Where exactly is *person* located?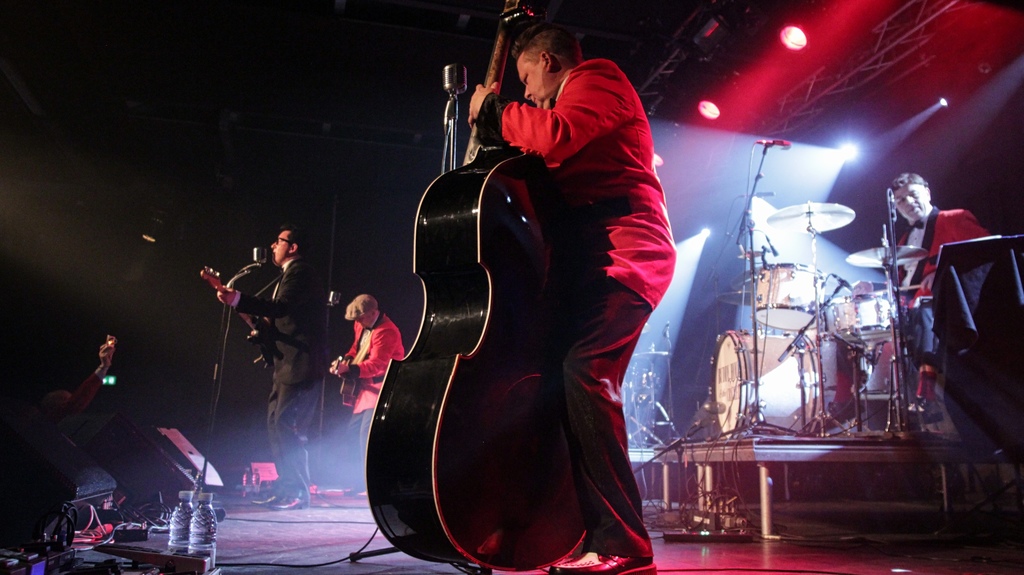
Its bounding box is x1=886 y1=169 x2=997 y2=307.
